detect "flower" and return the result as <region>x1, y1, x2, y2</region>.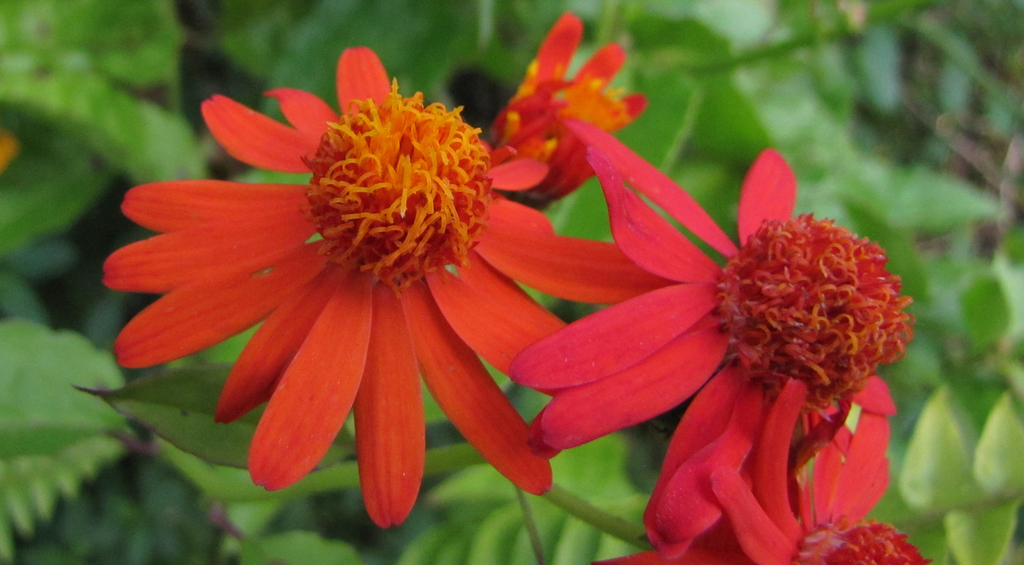
<region>95, 42, 564, 536</region>.
